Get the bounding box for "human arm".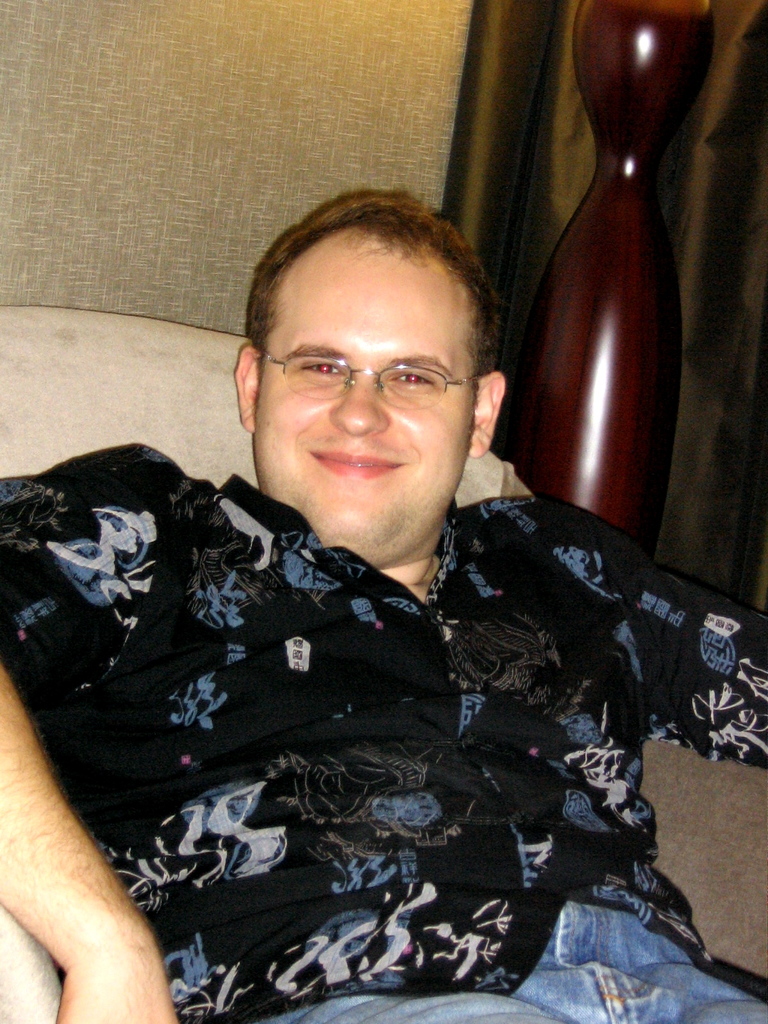
region(0, 435, 190, 1023).
